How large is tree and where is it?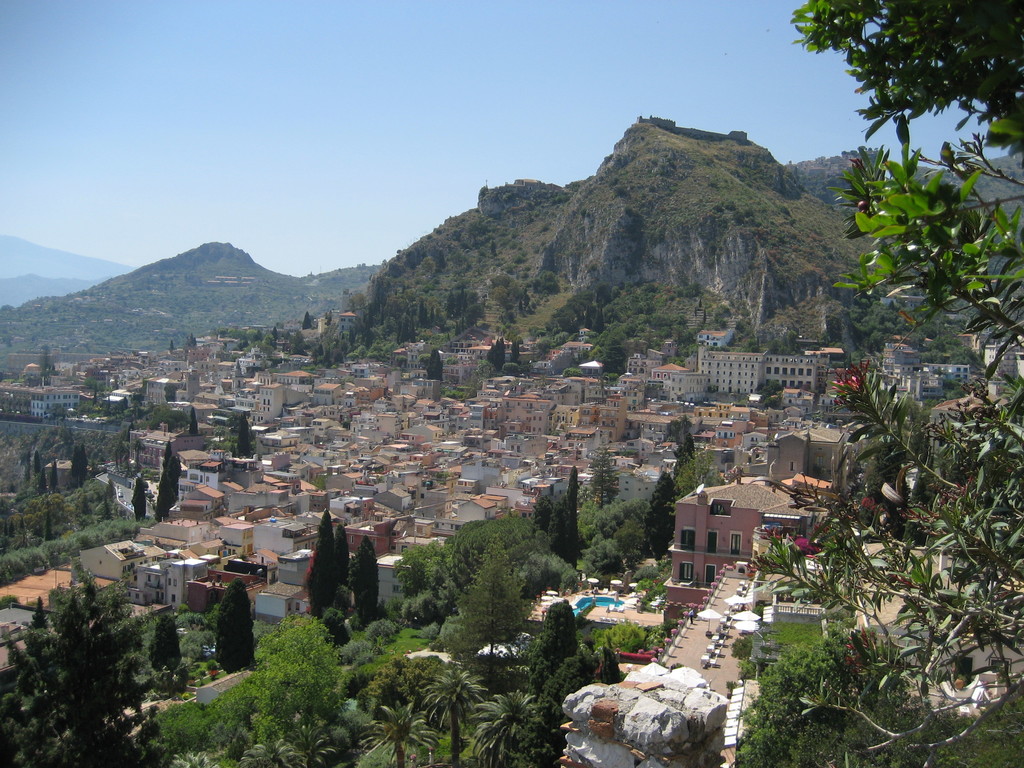
Bounding box: 220:573:252:673.
